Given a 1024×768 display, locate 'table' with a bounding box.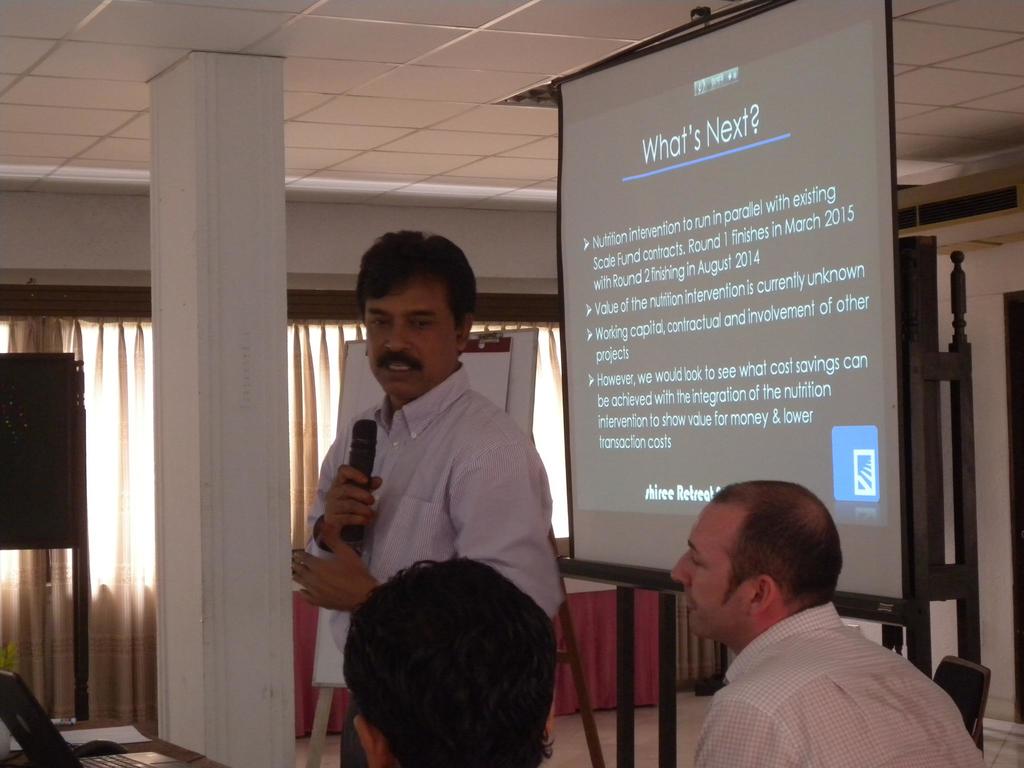
Located: 0 715 230 767.
